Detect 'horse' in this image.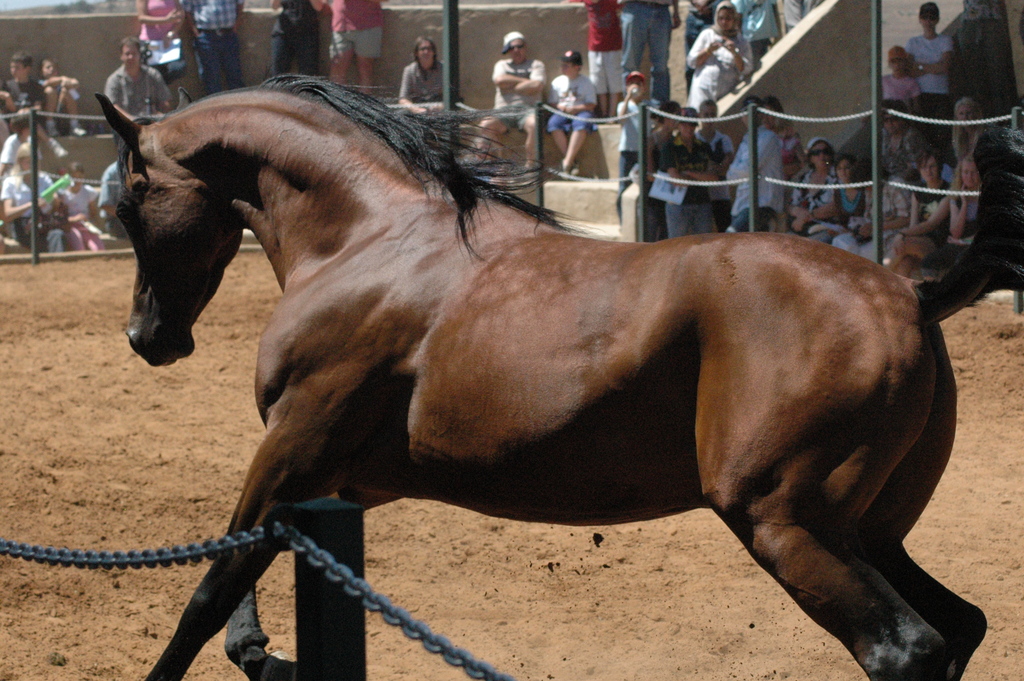
Detection: detection(94, 72, 1023, 680).
